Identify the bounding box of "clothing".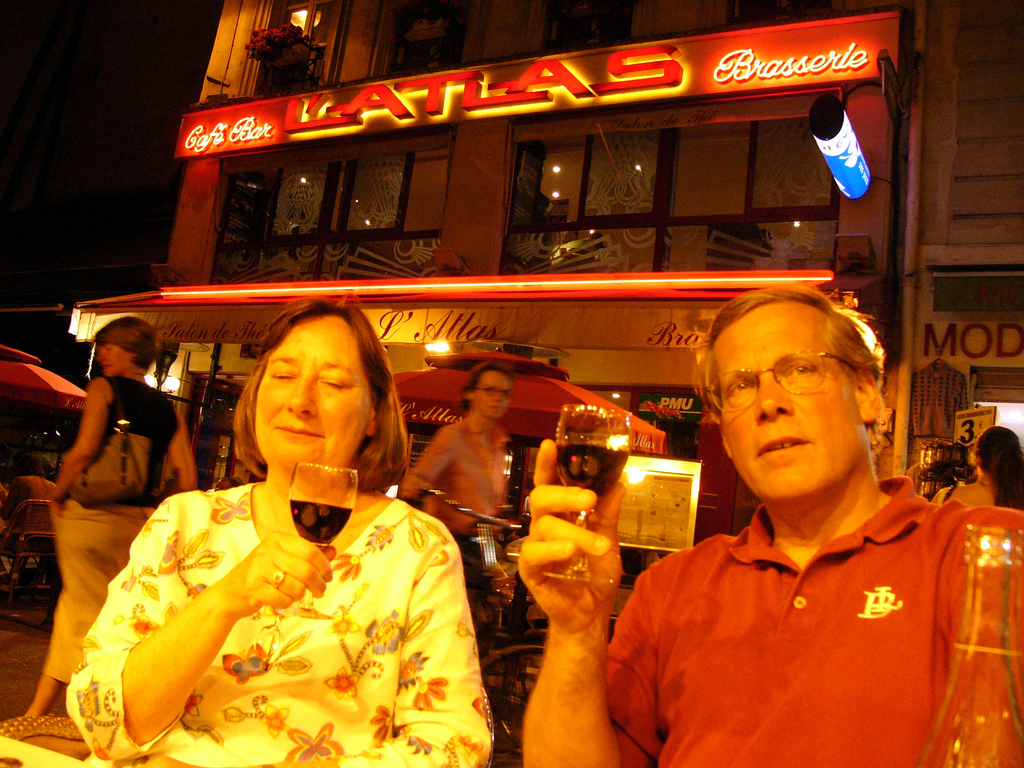
detection(926, 484, 964, 504).
